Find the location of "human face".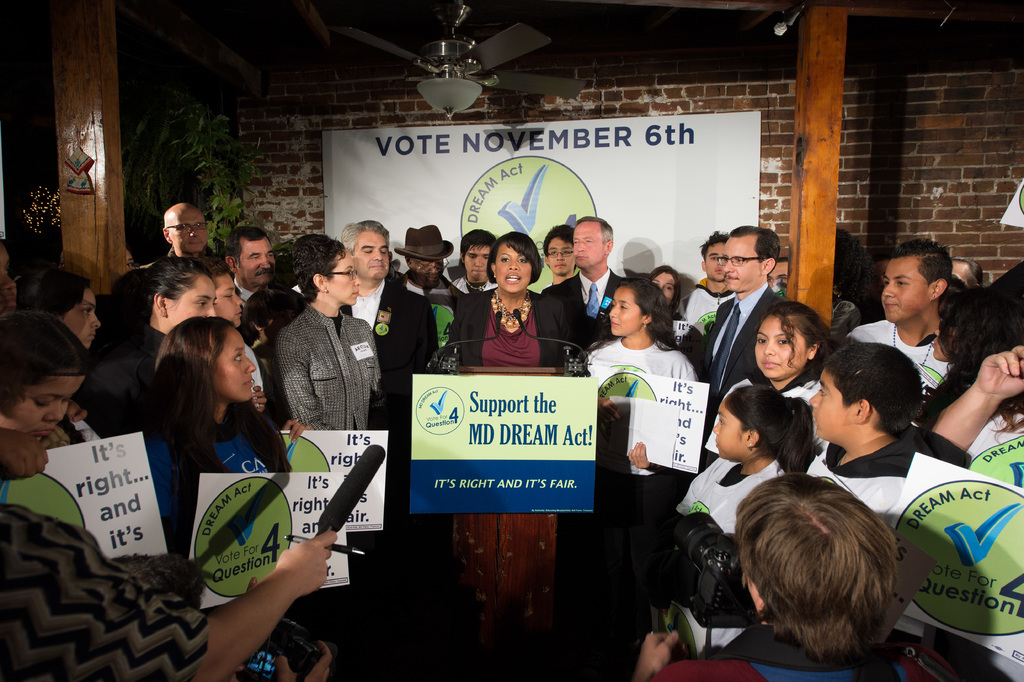
Location: l=0, t=366, r=84, b=445.
